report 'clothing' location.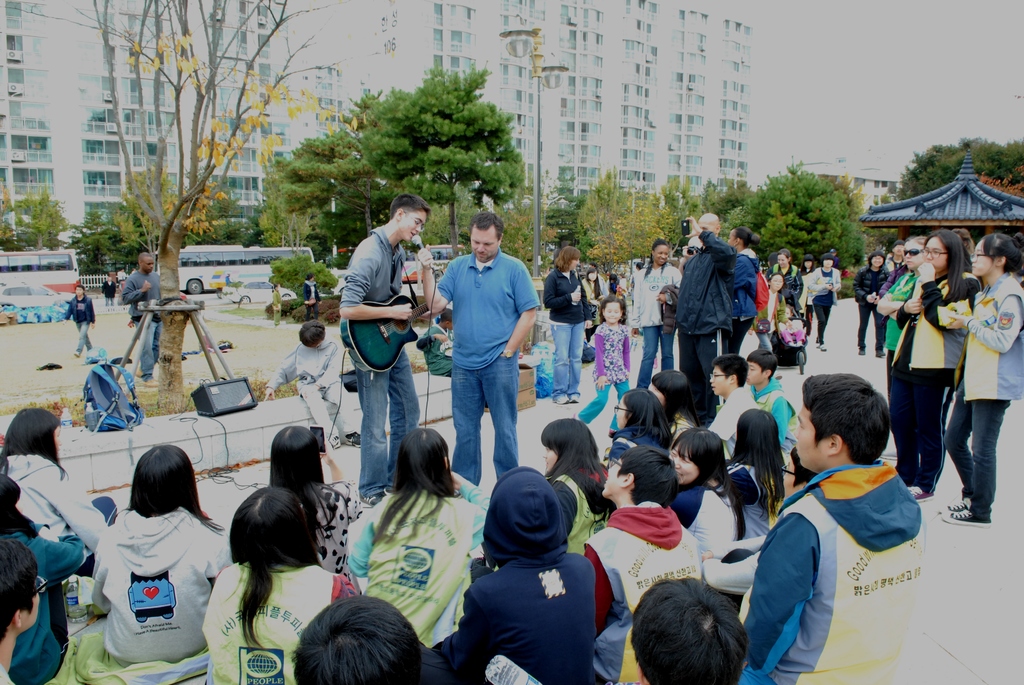
Report: select_region(346, 487, 486, 653).
